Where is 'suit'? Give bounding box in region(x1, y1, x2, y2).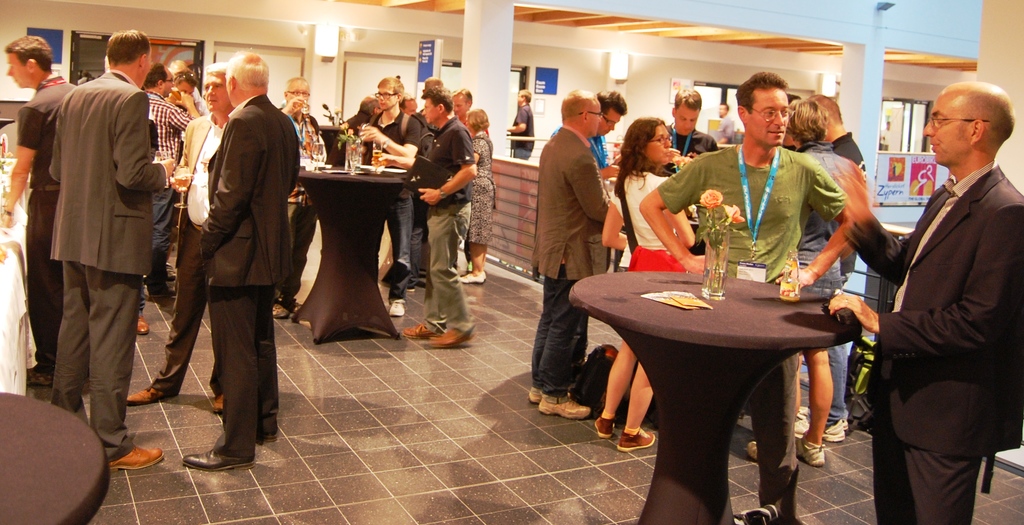
region(843, 166, 1023, 524).
